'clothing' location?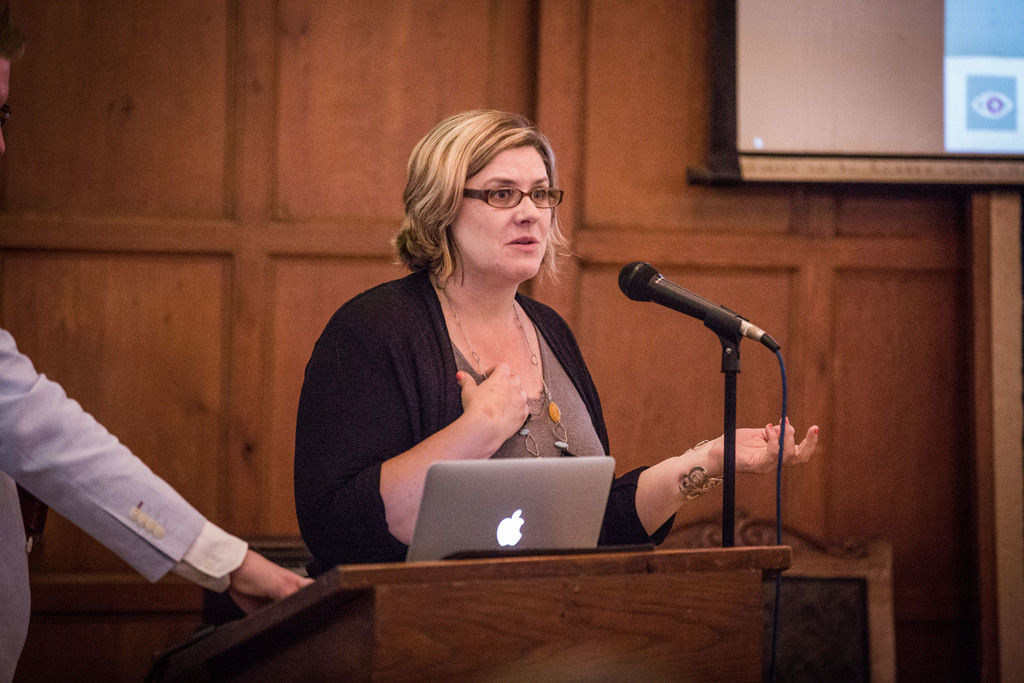
(0, 325, 248, 682)
